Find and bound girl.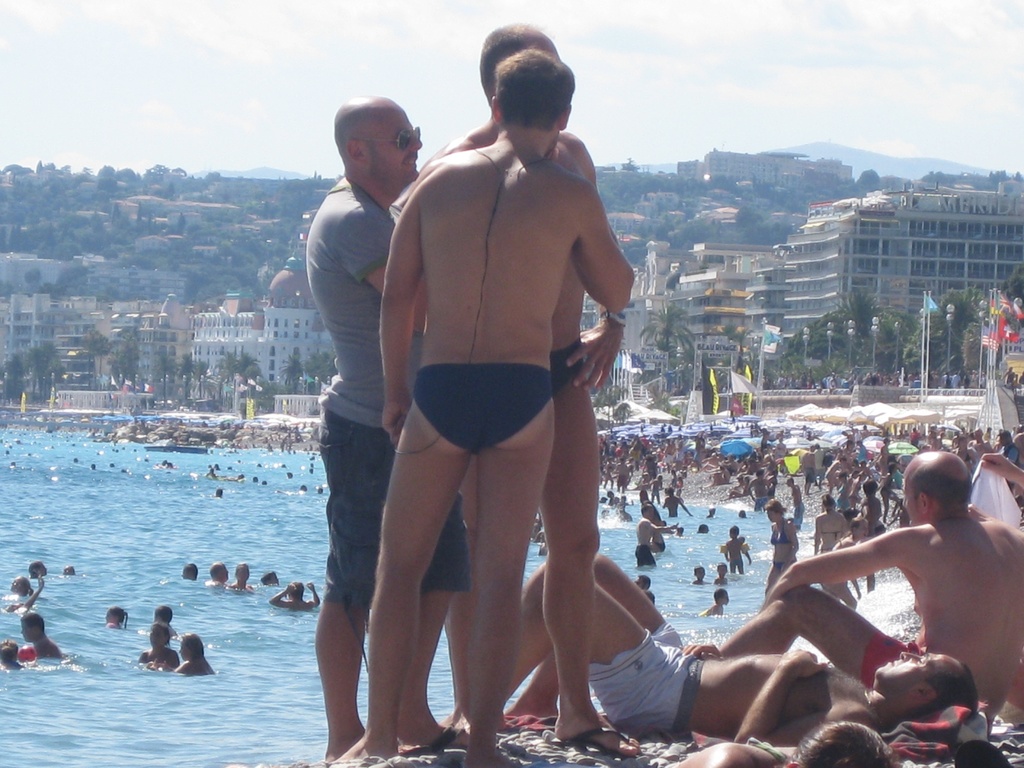
Bound: (136,625,175,674).
